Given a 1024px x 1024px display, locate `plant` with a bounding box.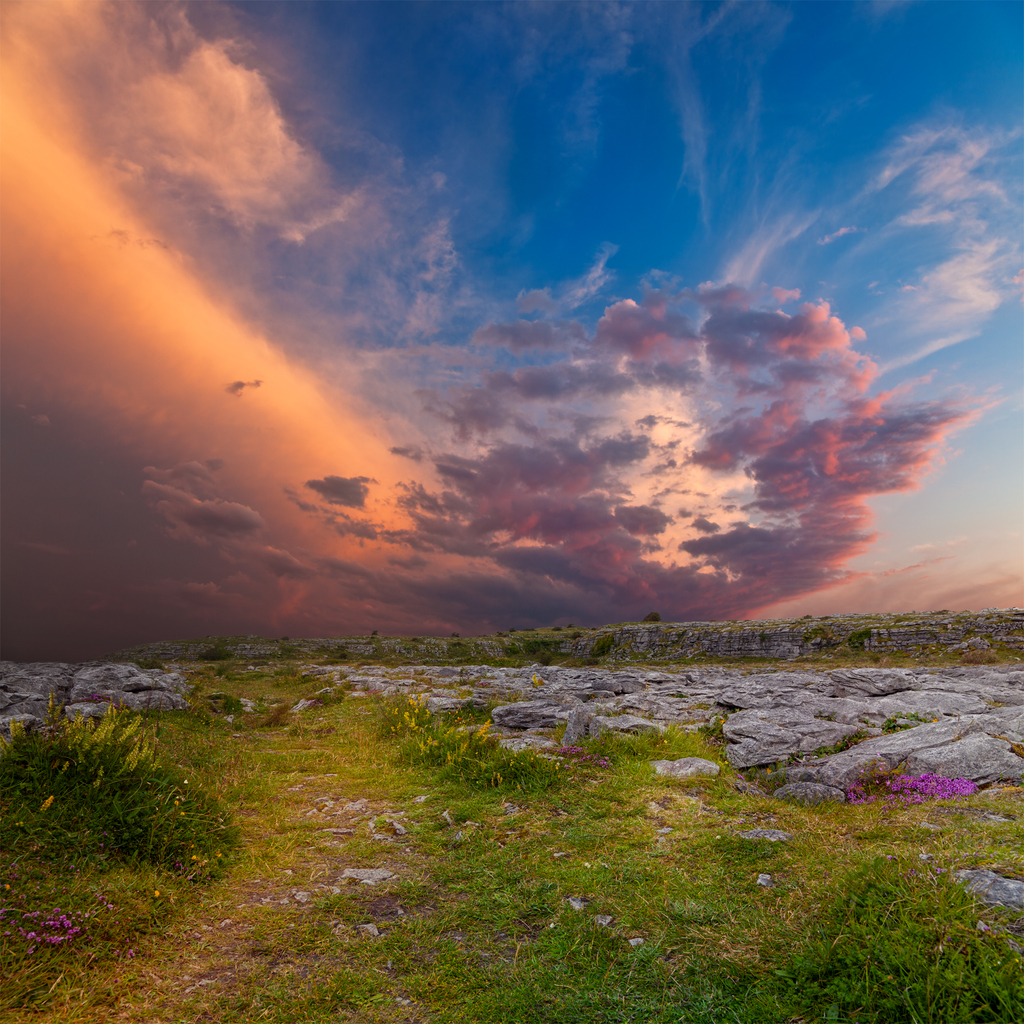
Located: detection(13, 698, 204, 865).
